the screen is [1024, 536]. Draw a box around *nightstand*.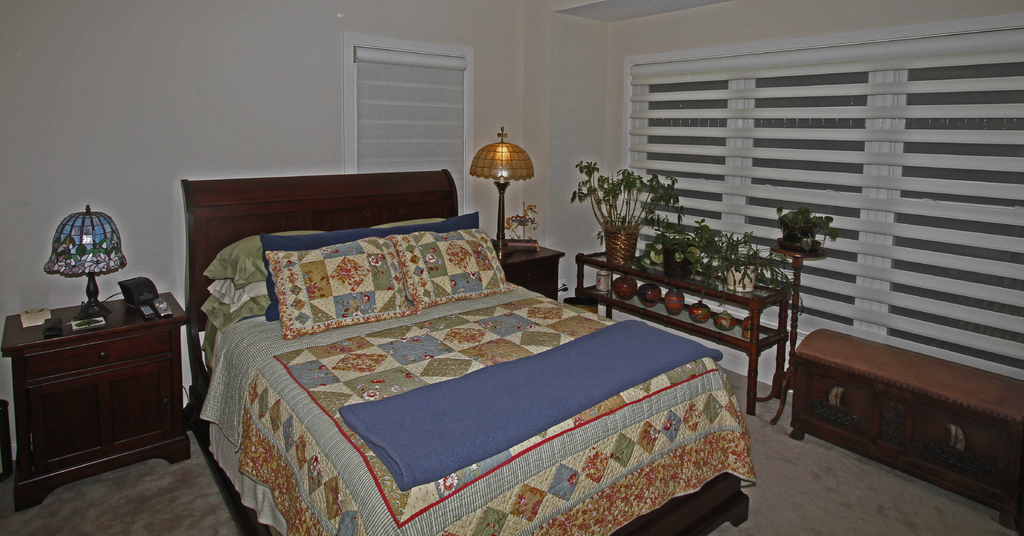
x1=493 y1=229 x2=569 y2=301.
